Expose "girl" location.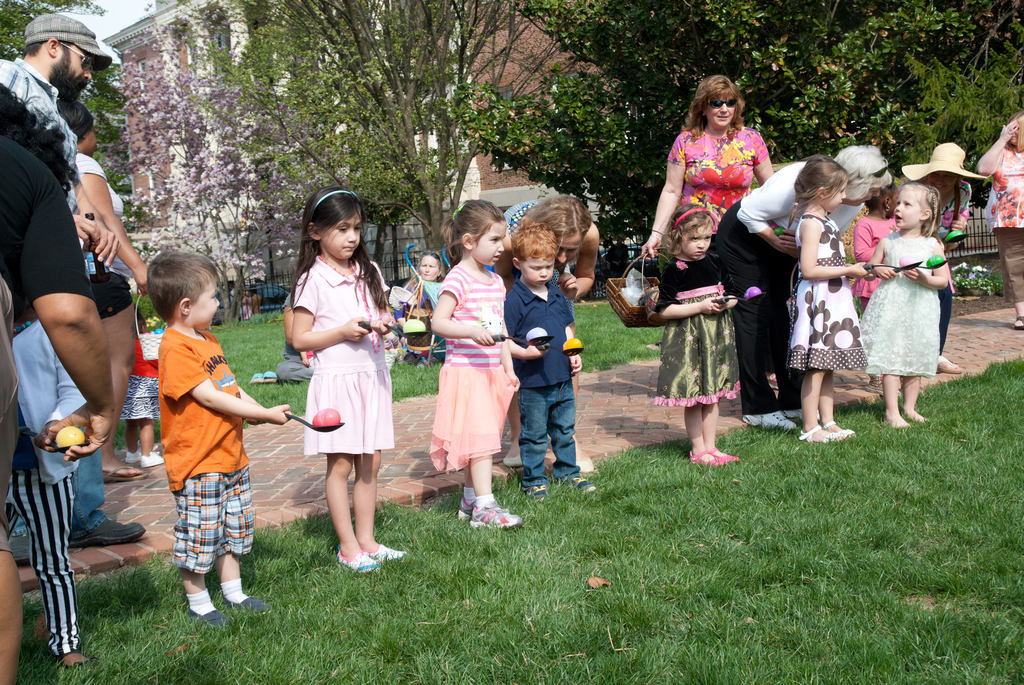
Exposed at detection(426, 197, 520, 526).
